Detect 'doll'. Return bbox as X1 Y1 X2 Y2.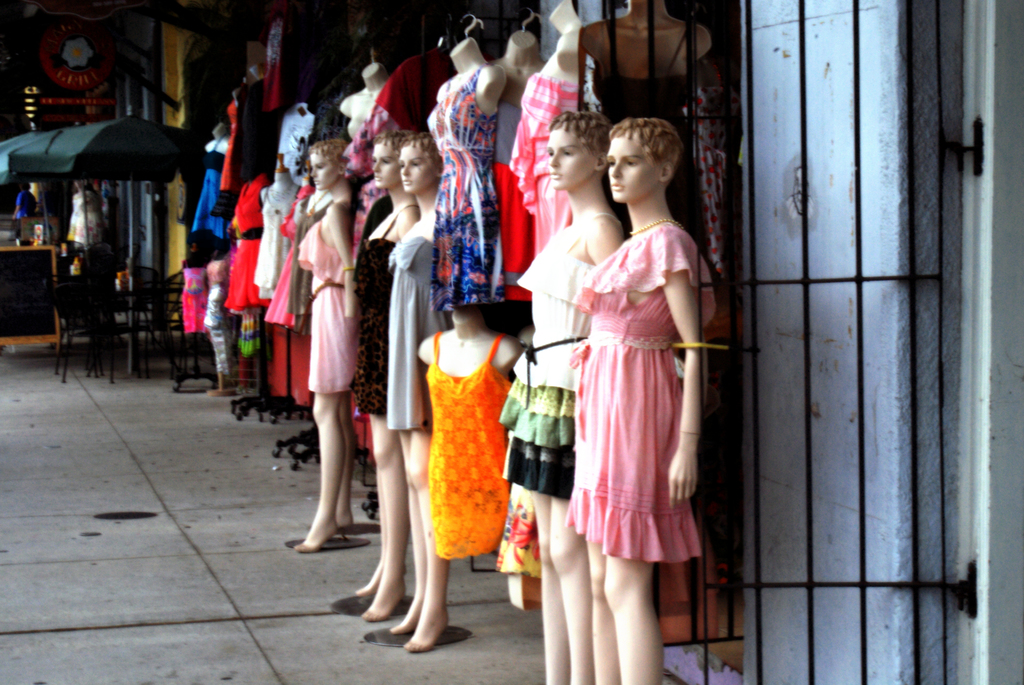
378 132 436 654.
